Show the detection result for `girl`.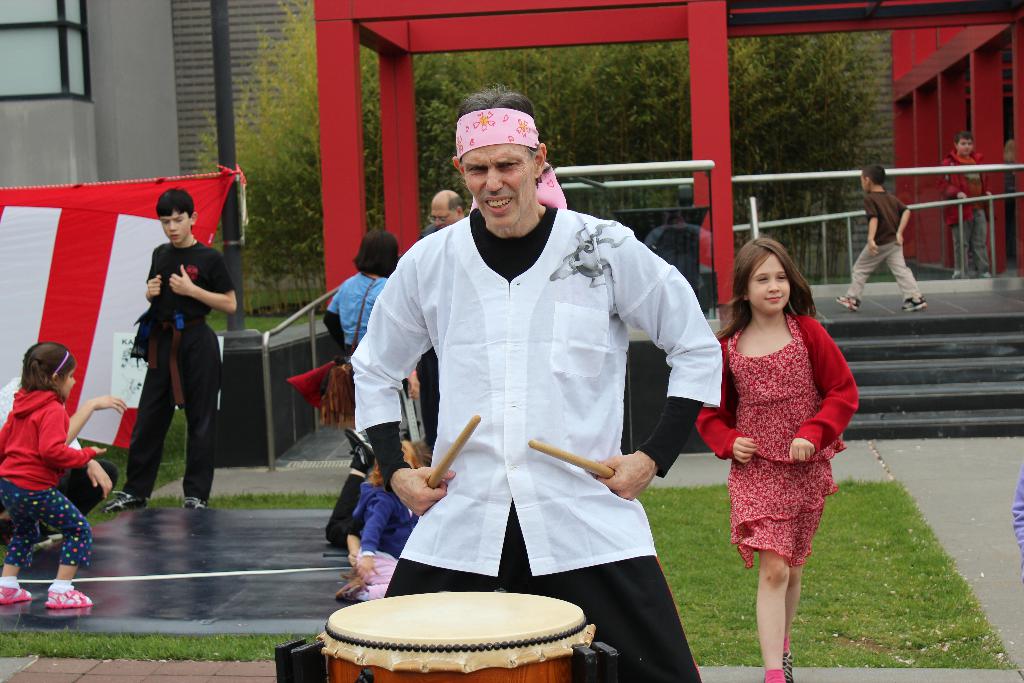
bbox=[0, 341, 108, 604].
